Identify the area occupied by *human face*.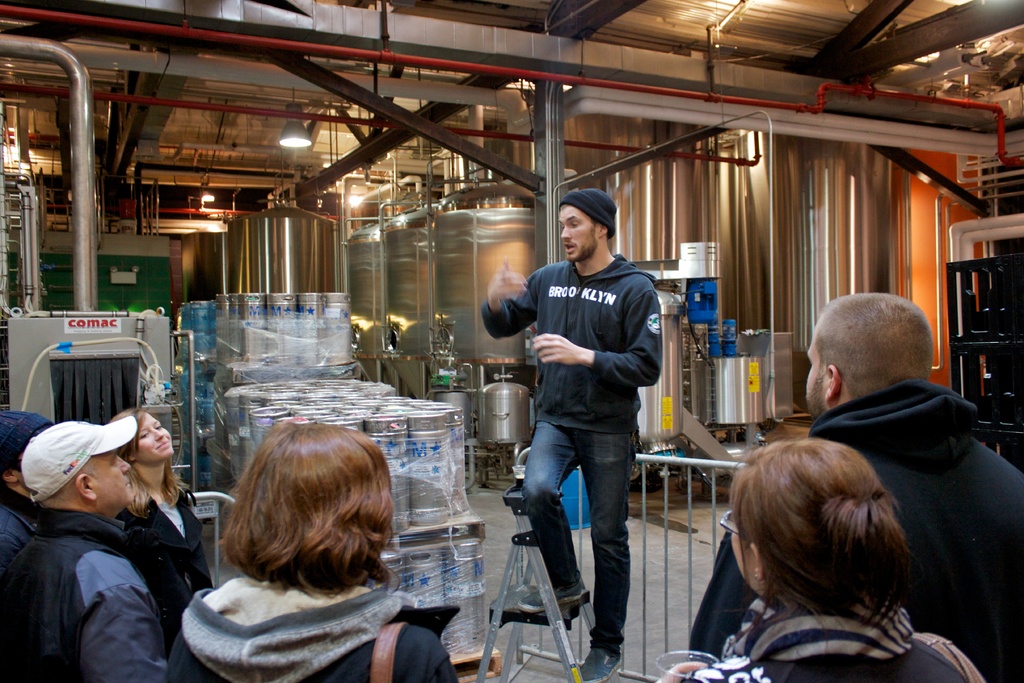
Area: l=730, t=515, r=751, b=591.
